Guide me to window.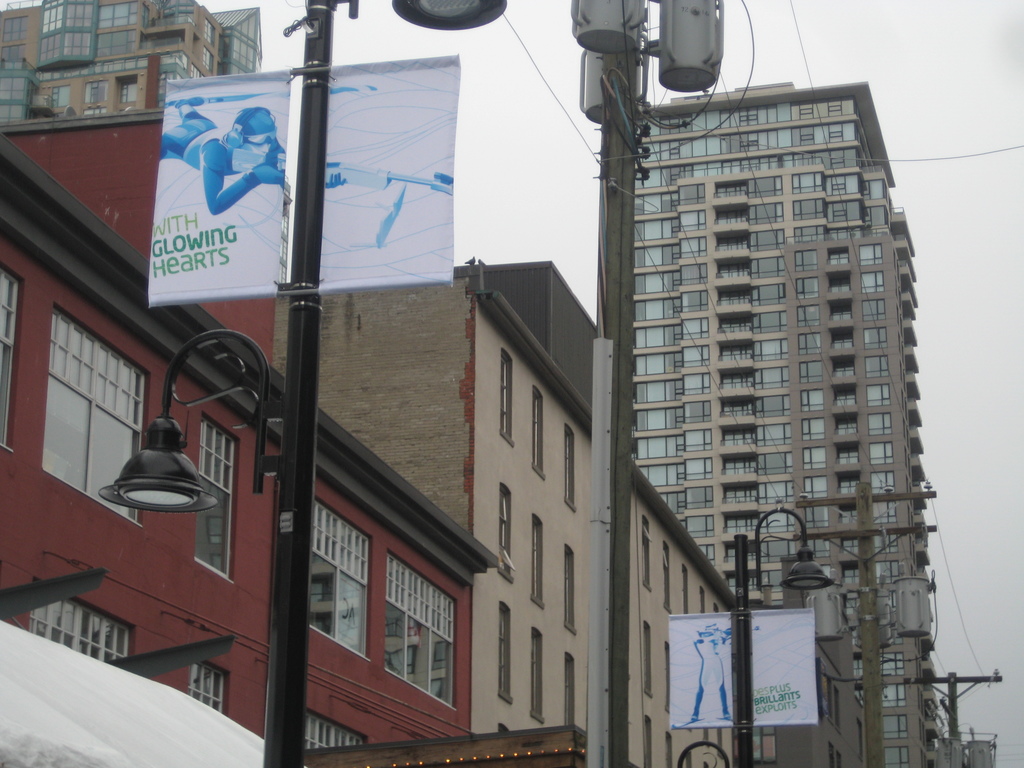
Guidance: <box>532,392,545,489</box>.
